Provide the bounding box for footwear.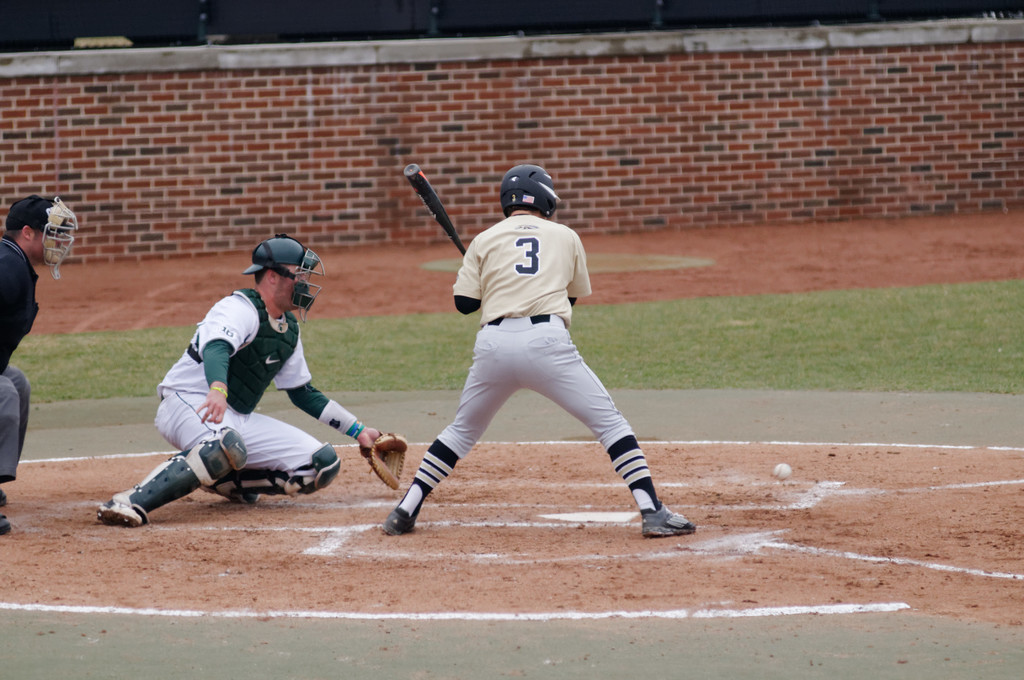
{"left": 641, "top": 500, "right": 696, "bottom": 537}.
